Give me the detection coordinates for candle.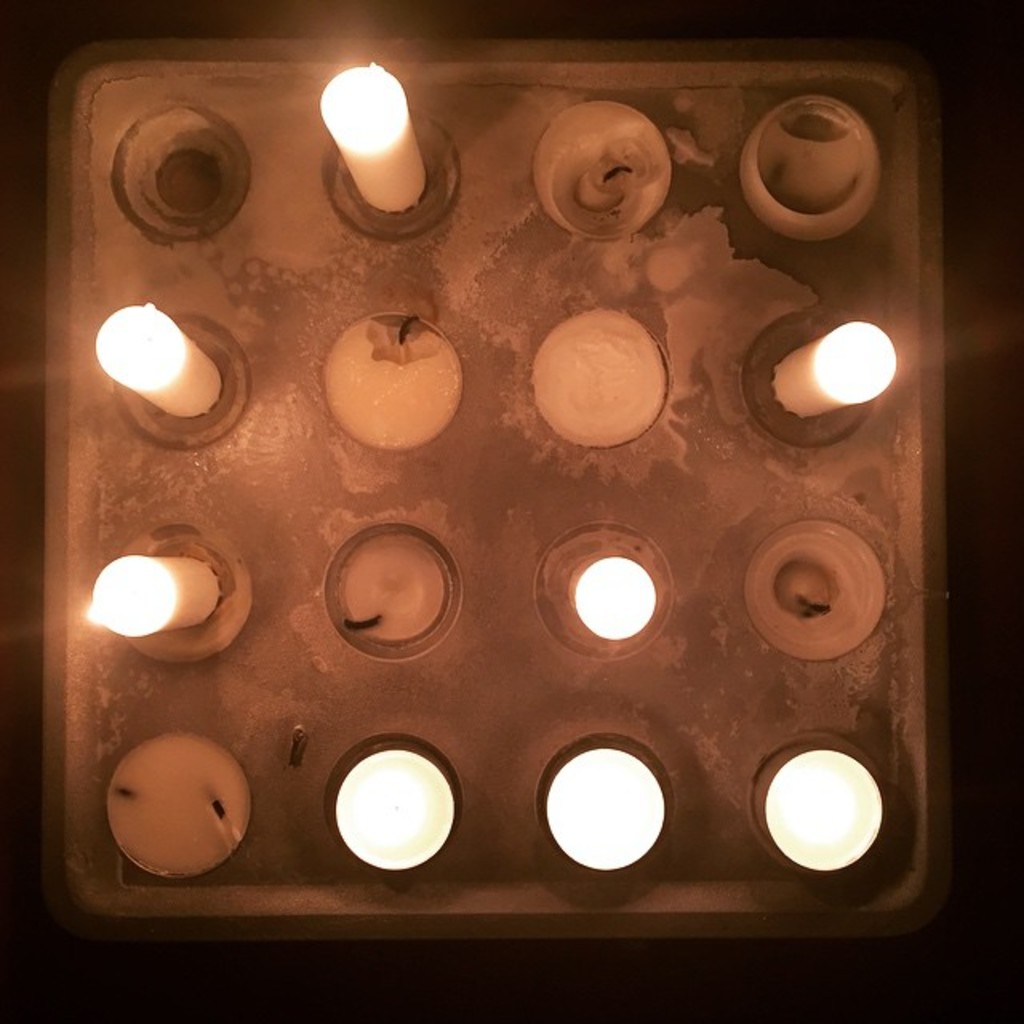
[738, 94, 878, 248].
